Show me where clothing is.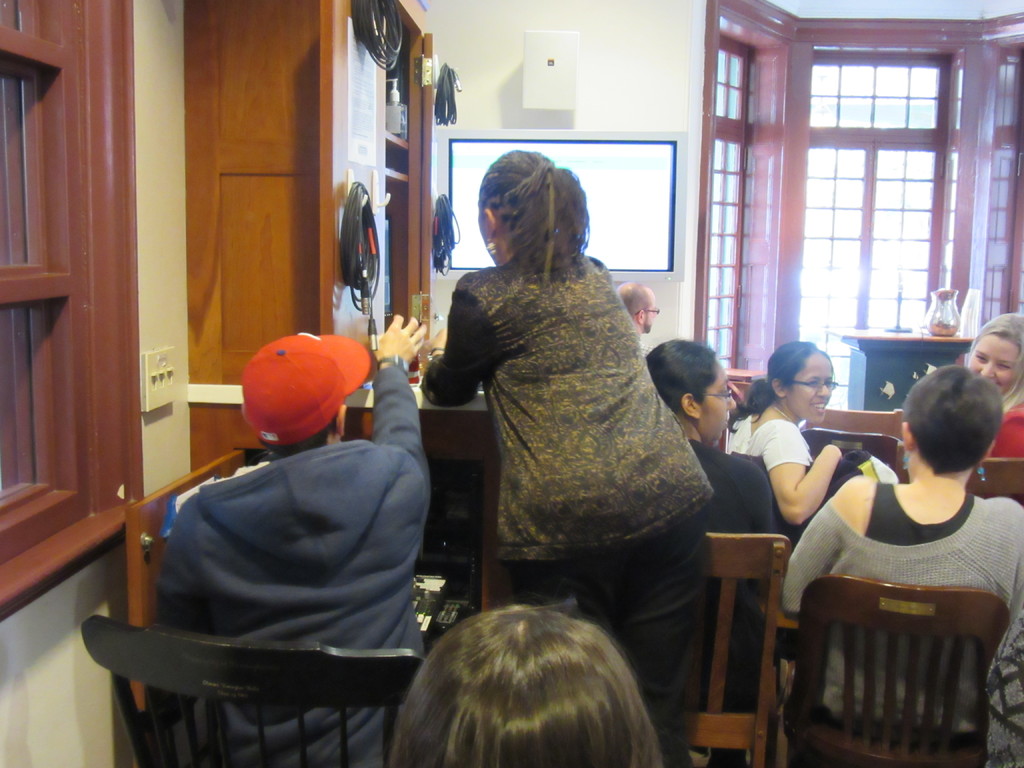
clothing is at rect(726, 413, 816, 476).
